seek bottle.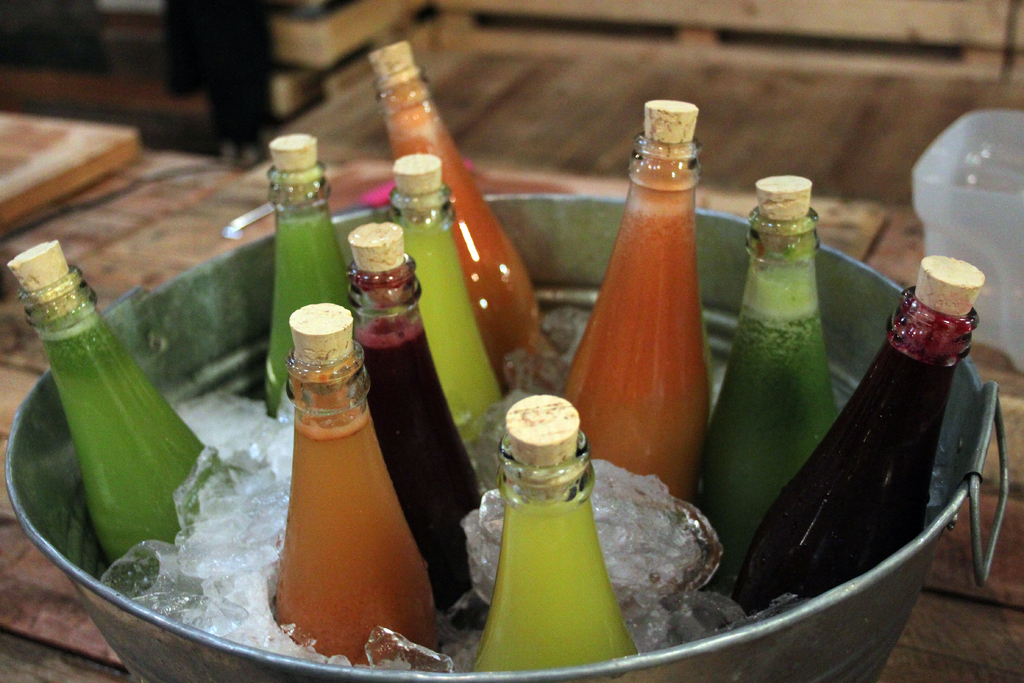
264 134 354 420.
